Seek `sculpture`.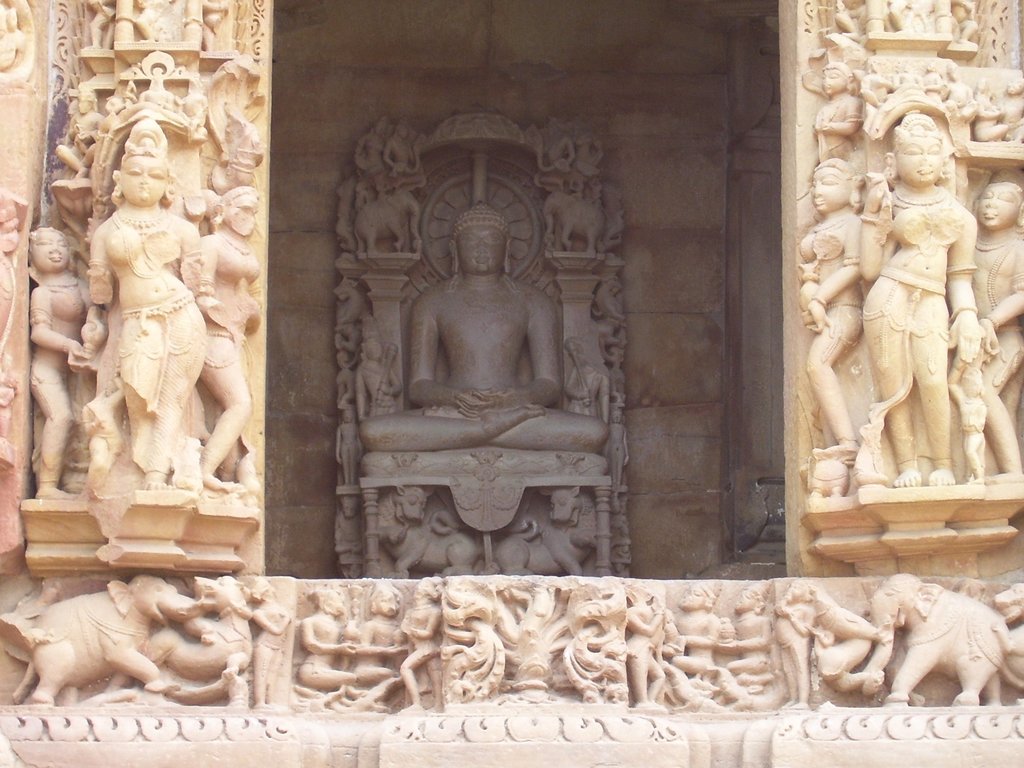
(x1=20, y1=220, x2=105, y2=500).
